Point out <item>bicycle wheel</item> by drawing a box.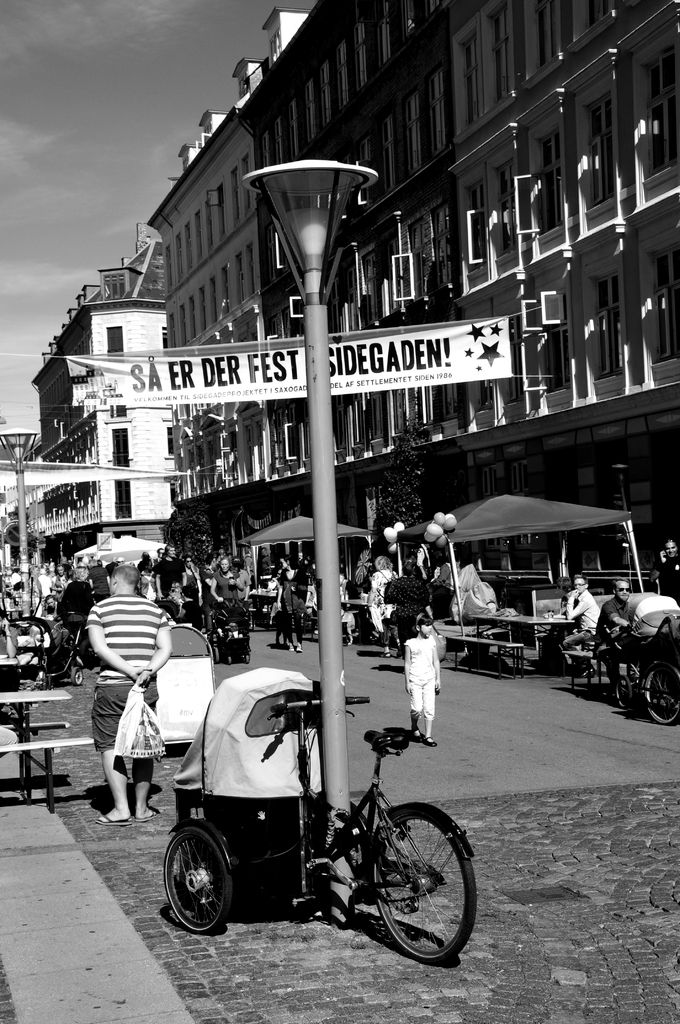
<bbox>283, 619, 320, 655</bbox>.
